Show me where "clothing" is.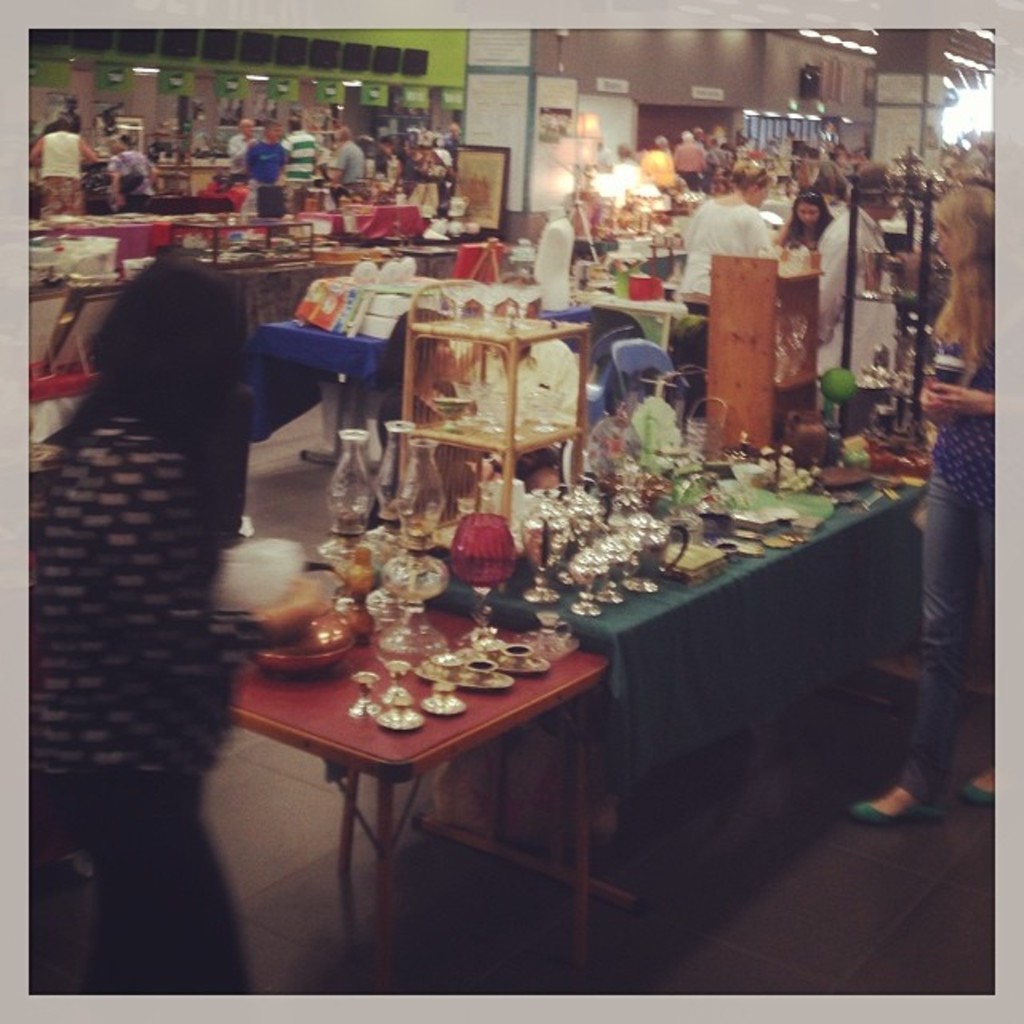
"clothing" is at <bbox>771, 210, 829, 246</bbox>.
